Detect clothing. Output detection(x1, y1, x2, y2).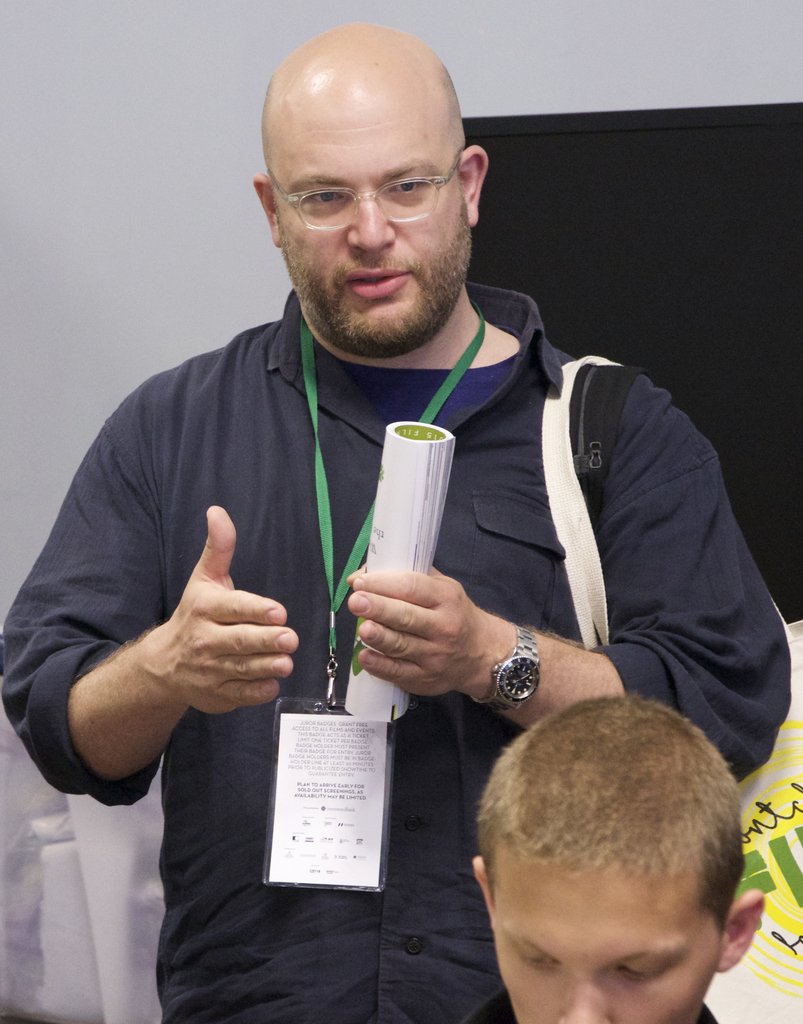
detection(101, 210, 736, 957).
